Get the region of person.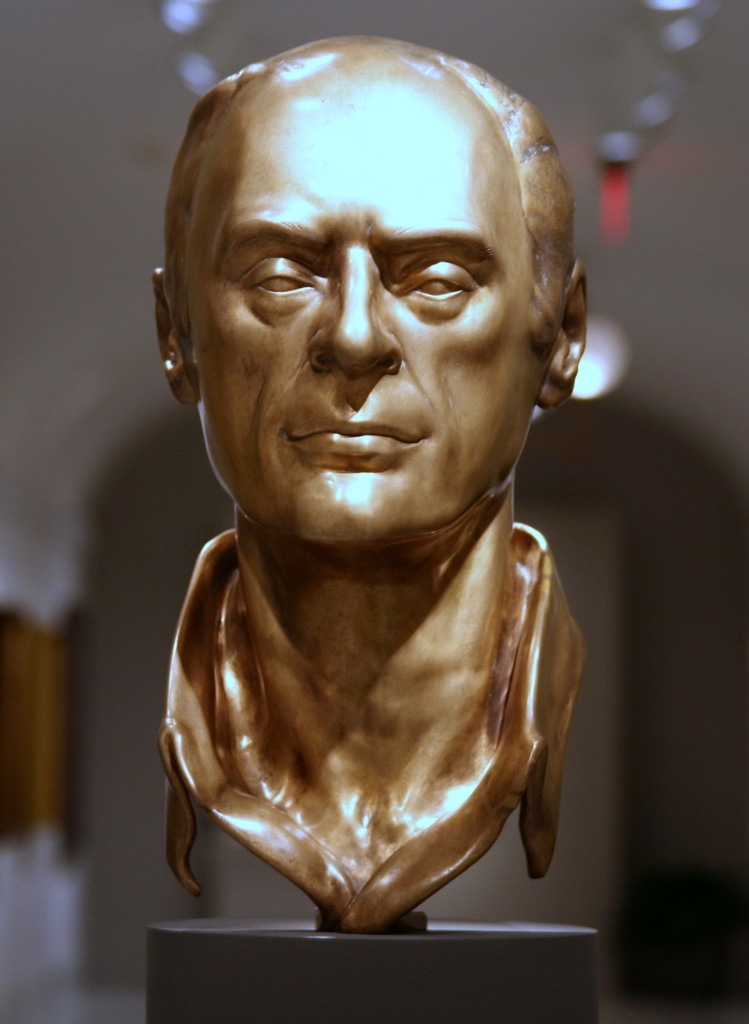
pyautogui.locateOnScreen(144, 28, 595, 931).
